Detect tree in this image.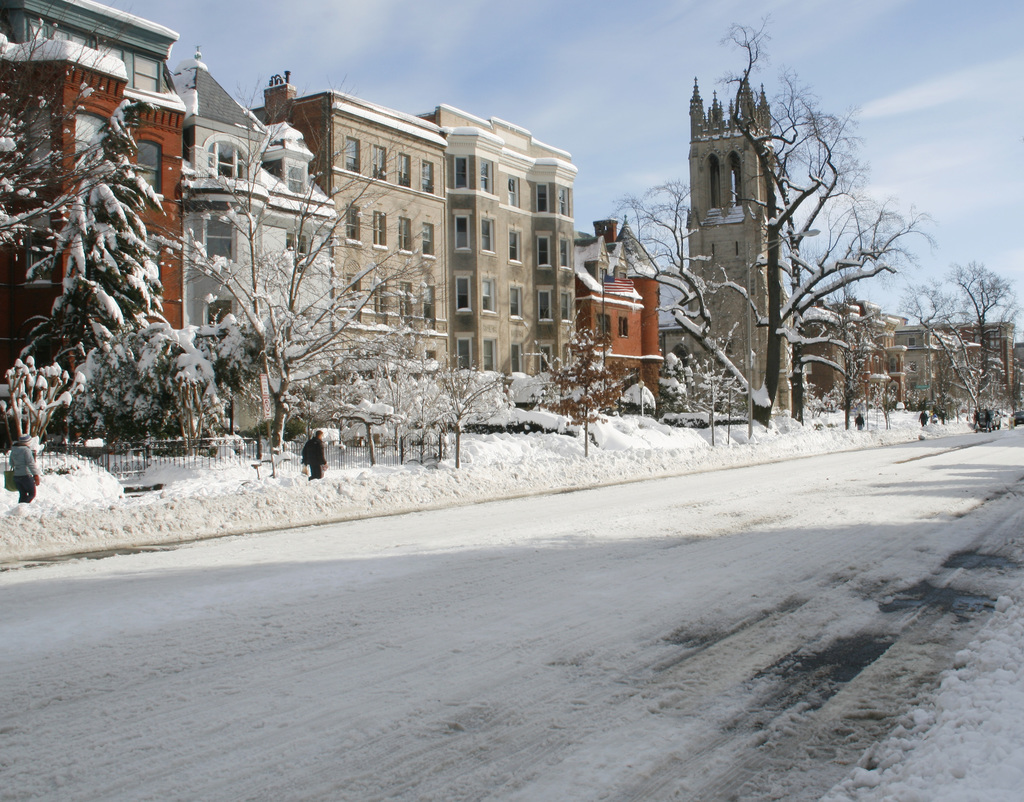
Detection: left=174, top=64, right=432, bottom=456.
